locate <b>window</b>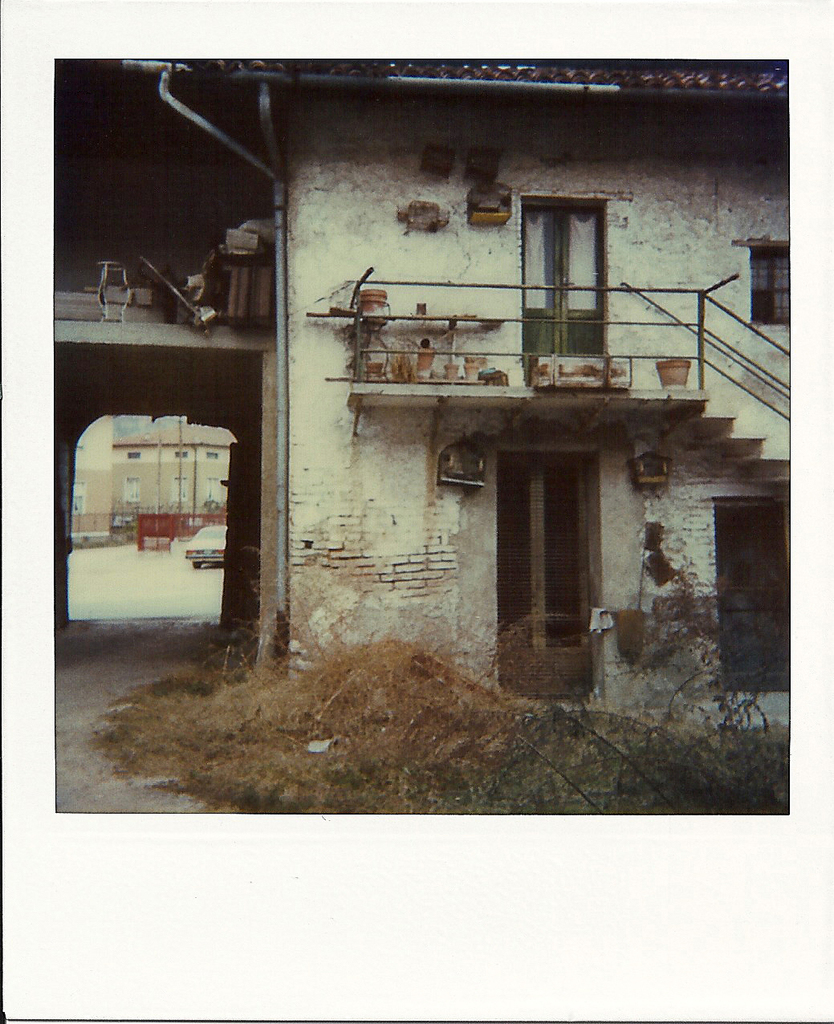
[x1=124, y1=452, x2=140, y2=458]
